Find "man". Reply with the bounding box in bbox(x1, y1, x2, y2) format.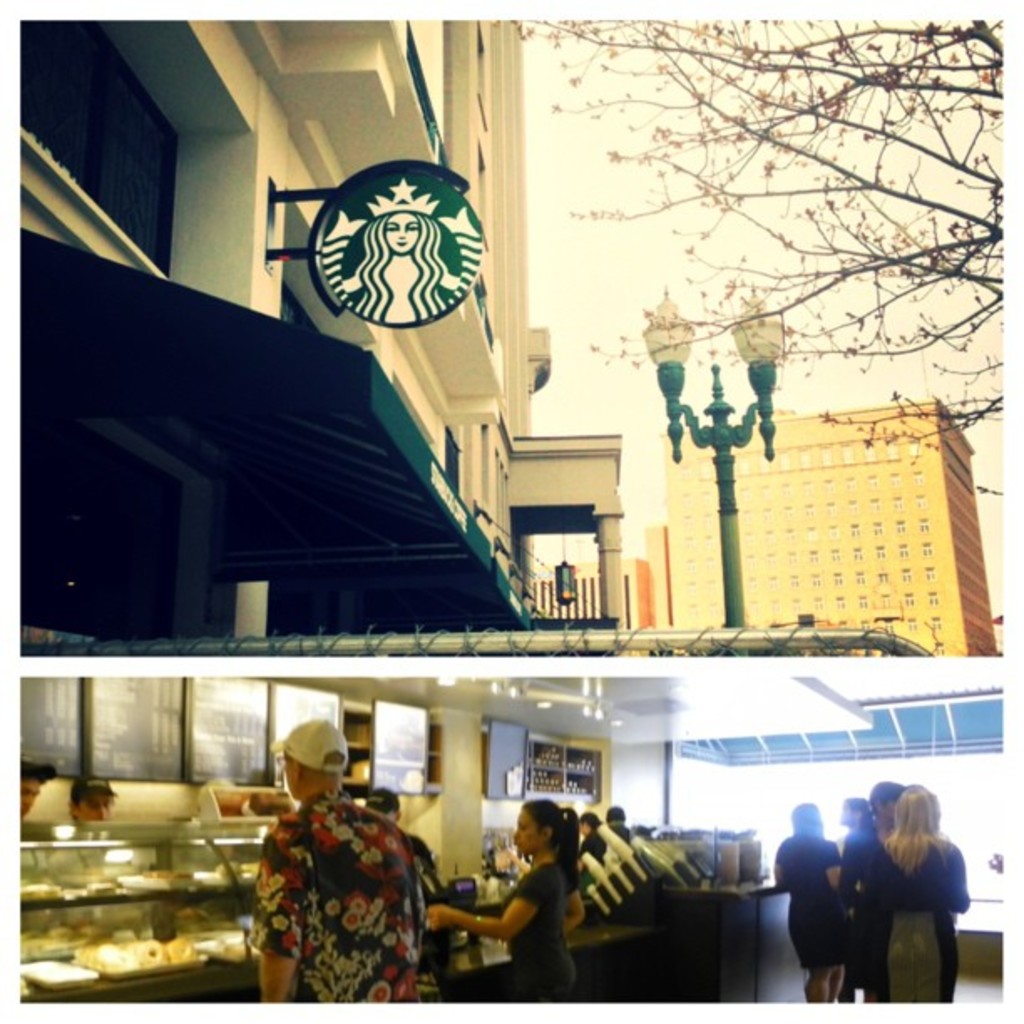
bbox(20, 758, 57, 815).
